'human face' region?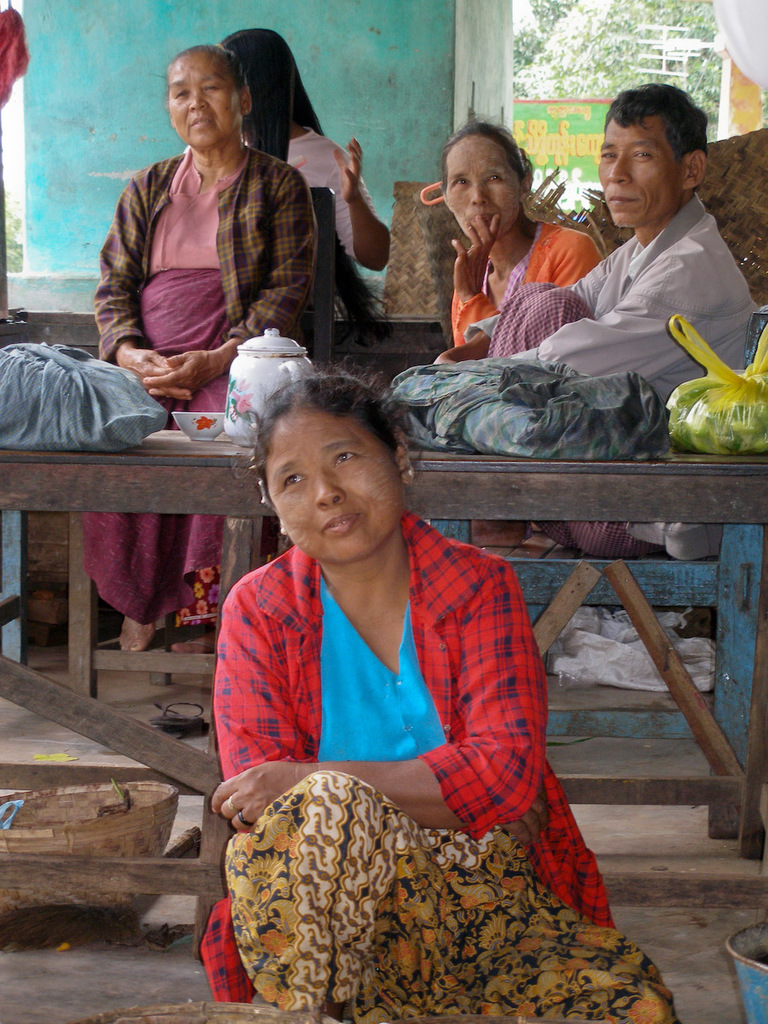
box=[269, 410, 399, 565]
